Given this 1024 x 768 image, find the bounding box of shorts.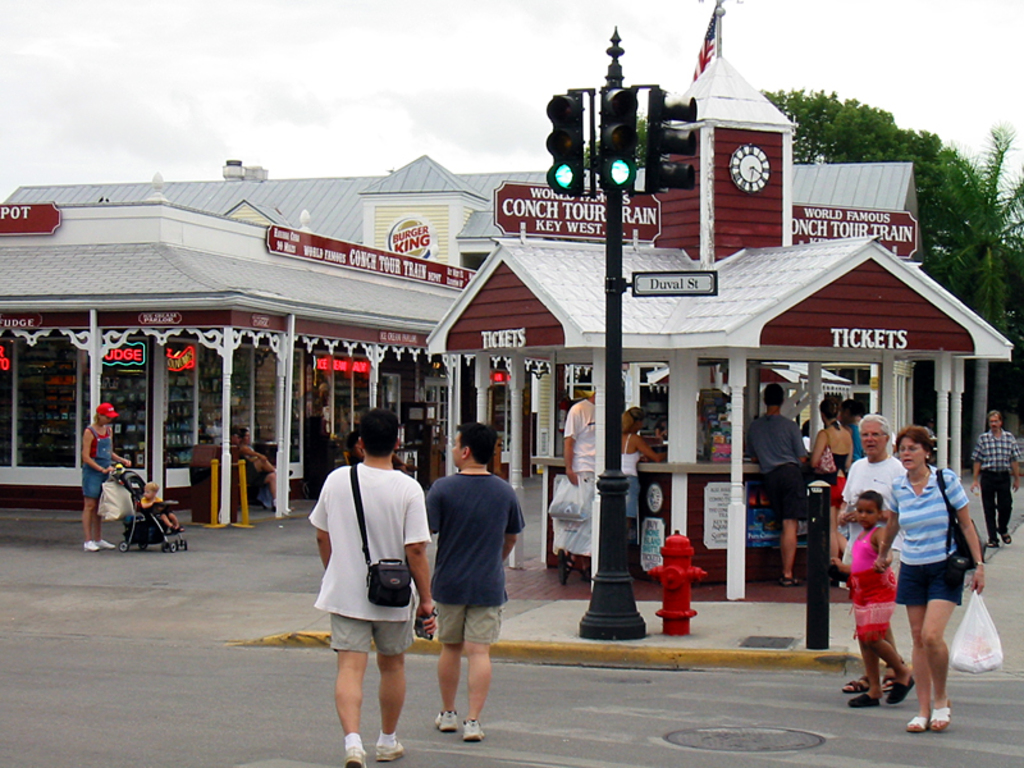
select_region(836, 524, 908, 591).
